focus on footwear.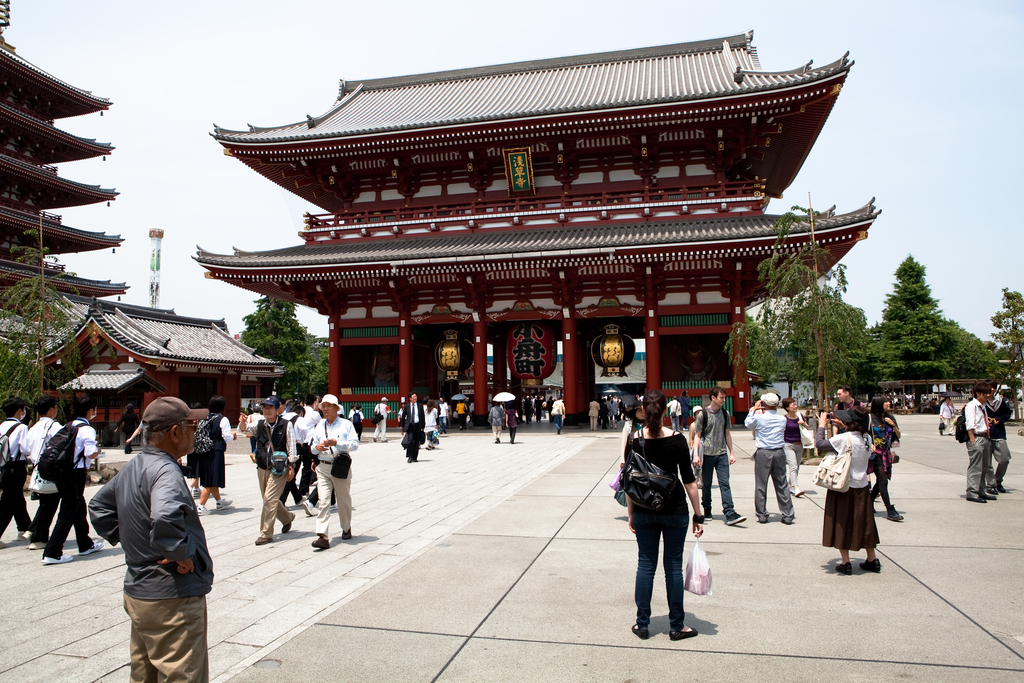
Focused at (left=406, top=459, right=410, bottom=461).
